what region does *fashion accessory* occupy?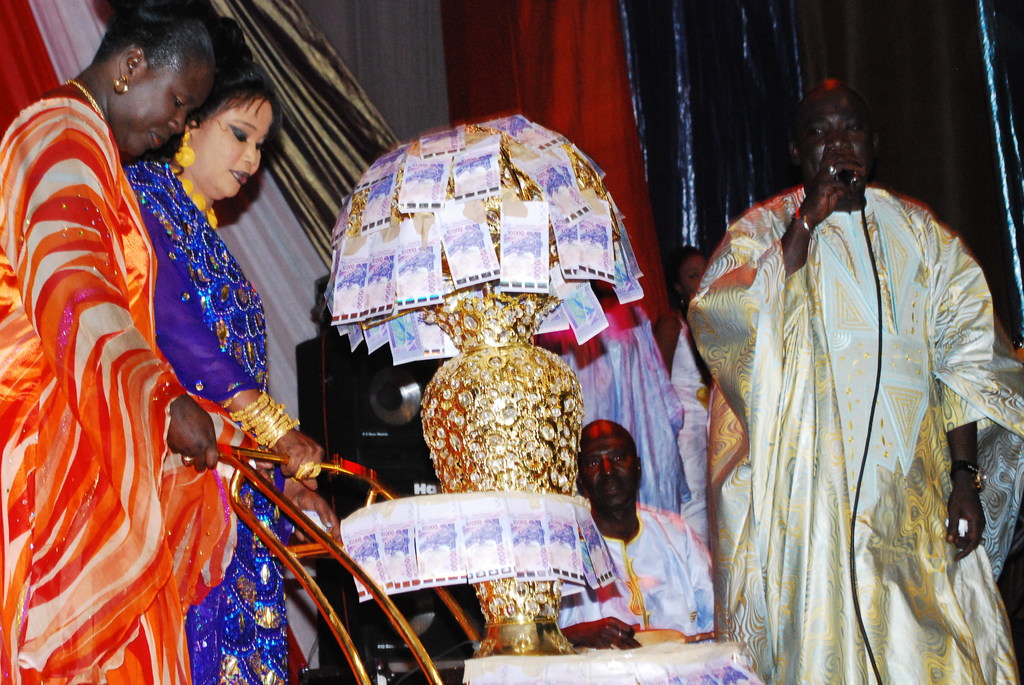
x1=220 y1=391 x2=238 y2=411.
